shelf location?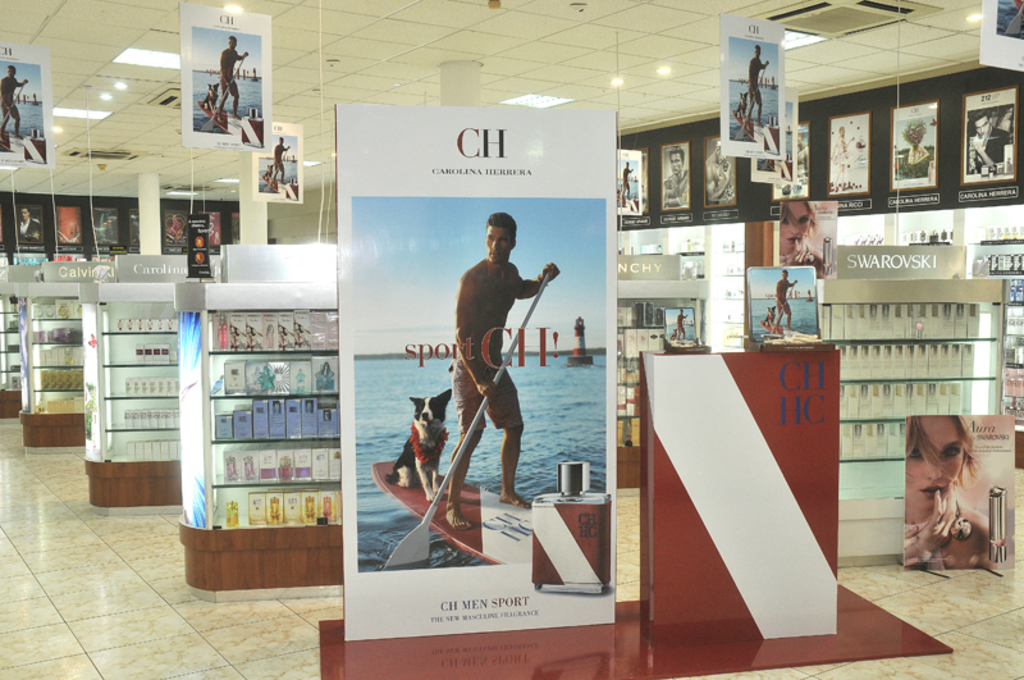
x1=0, y1=289, x2=108, y2=464
